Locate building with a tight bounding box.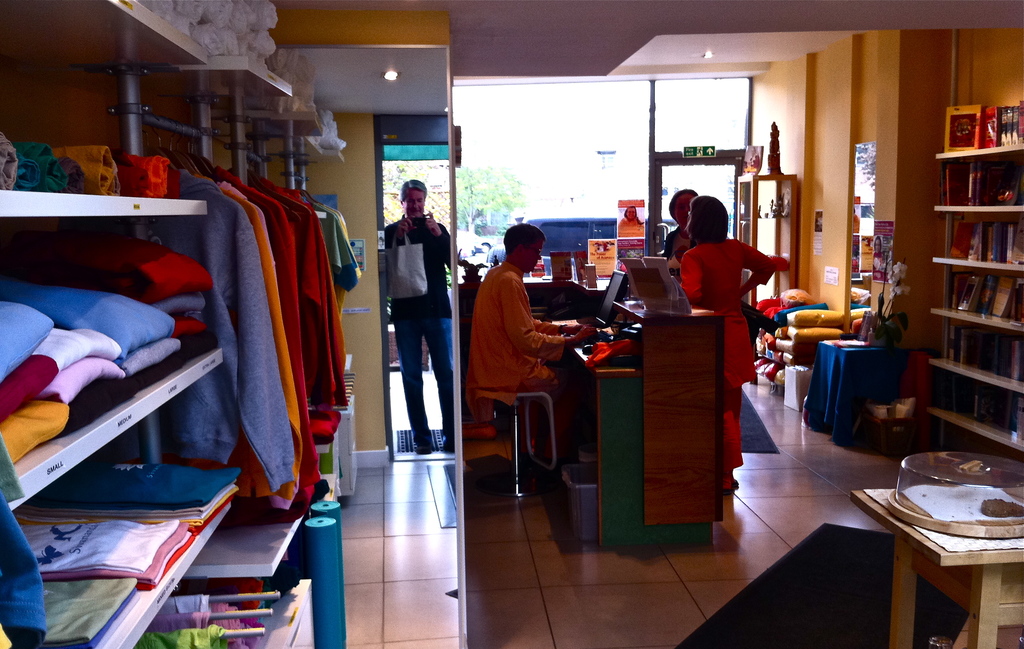
[left=0, top=1, right=1023, bottom=648].
